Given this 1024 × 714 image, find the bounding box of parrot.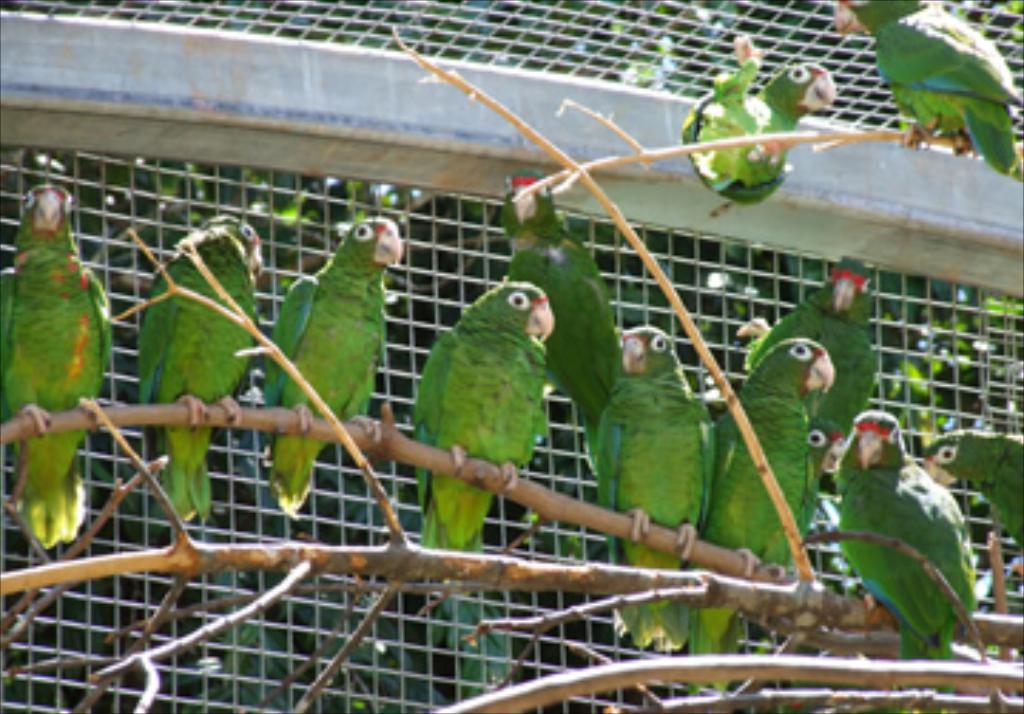
select_region(0, 185, 117, 540).
